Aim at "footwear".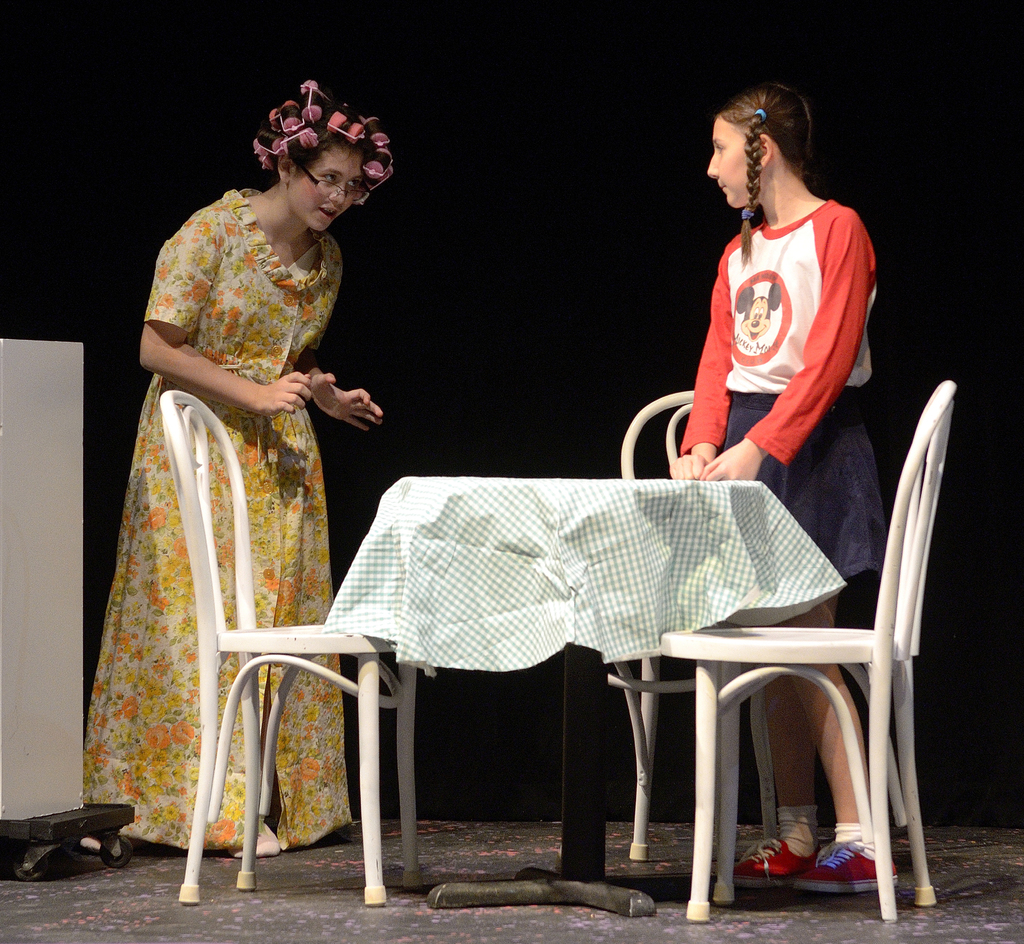
Aimed at 234, 821, 278, 857.
